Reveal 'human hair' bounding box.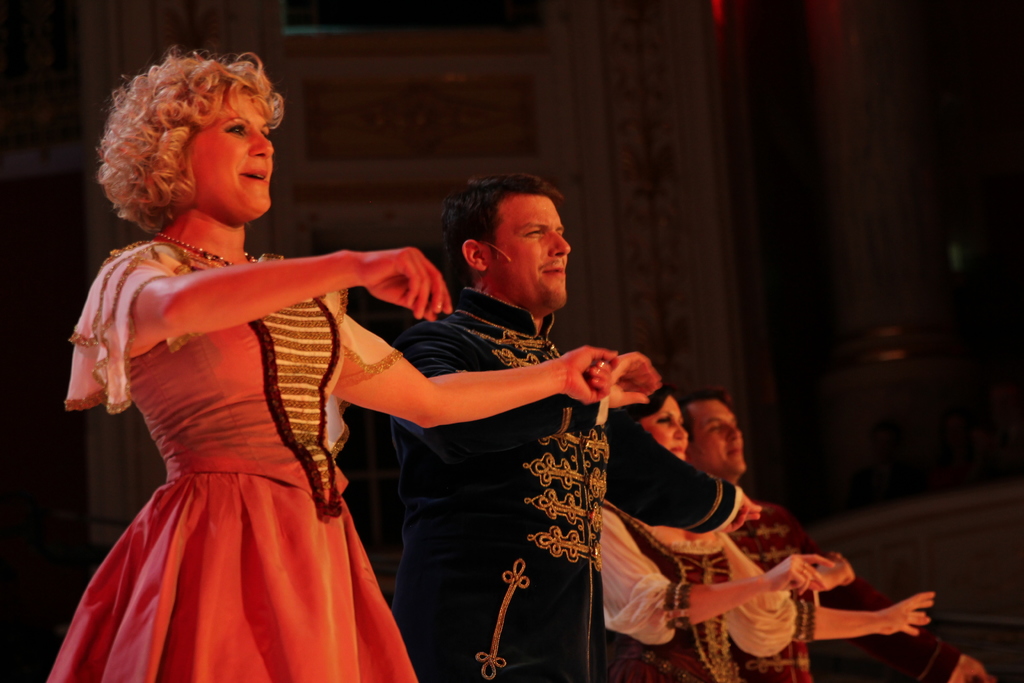
Revealed: 100, 40, 280, 224.
